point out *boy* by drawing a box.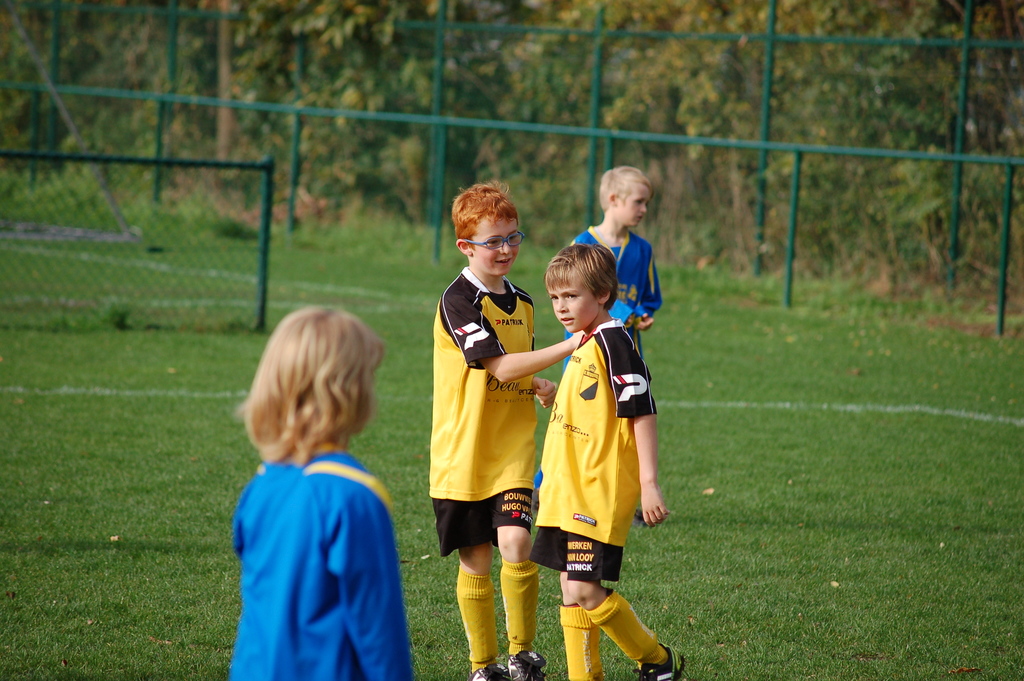
(left=535, top=165, right=664, bottom=521).
